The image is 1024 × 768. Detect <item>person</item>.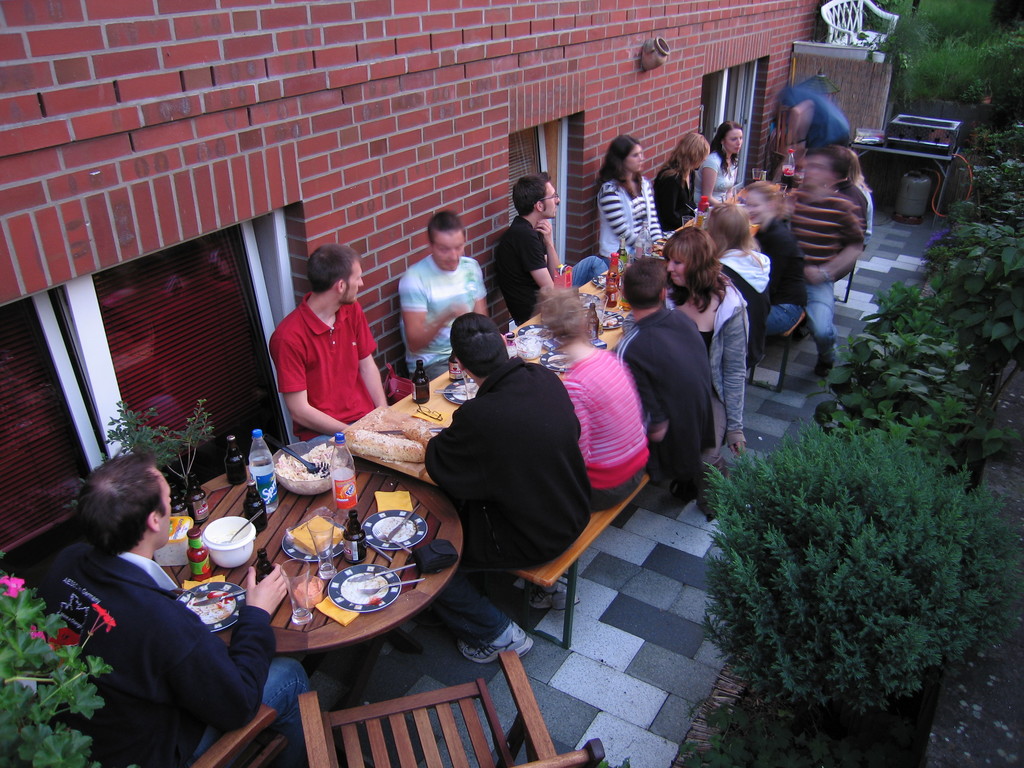
Detection: rect(597, 131, 664, 263).
